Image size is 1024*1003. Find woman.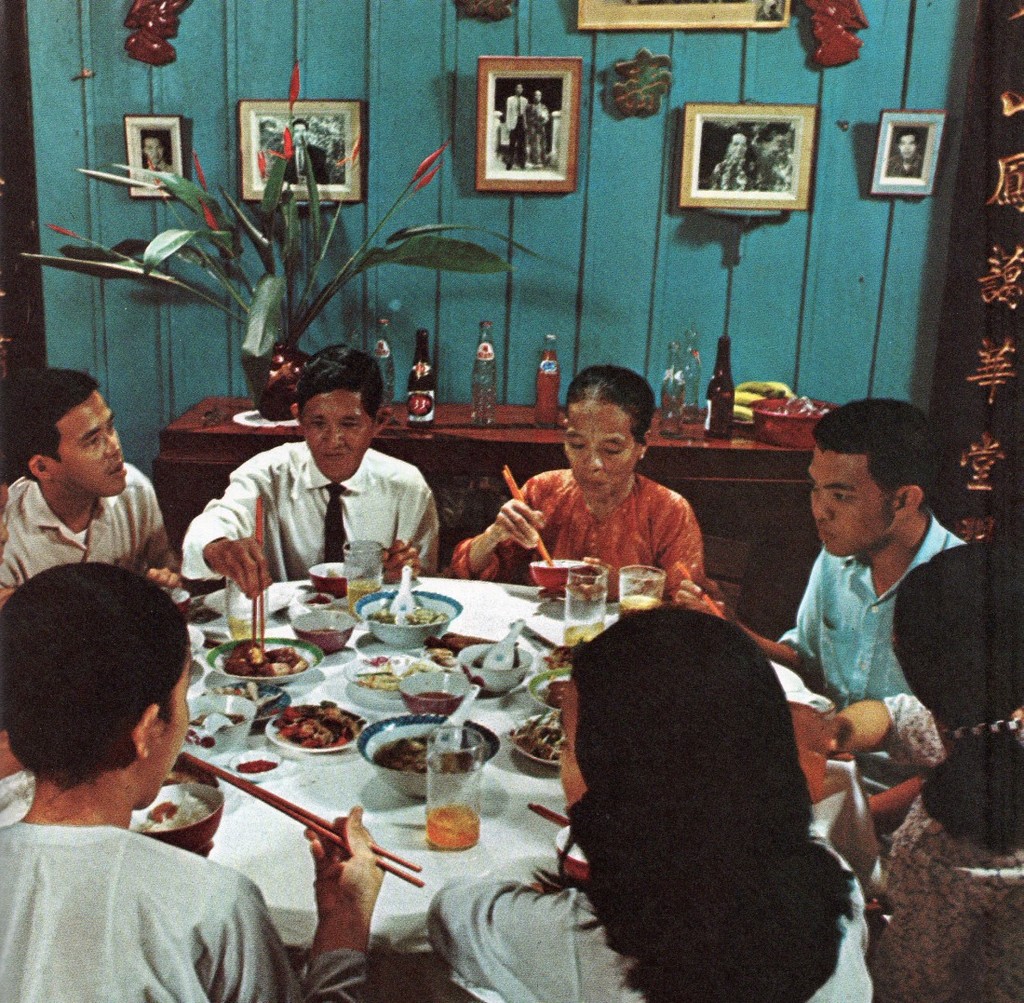
(x1=444, y1=362, x2=705, y2=599).
